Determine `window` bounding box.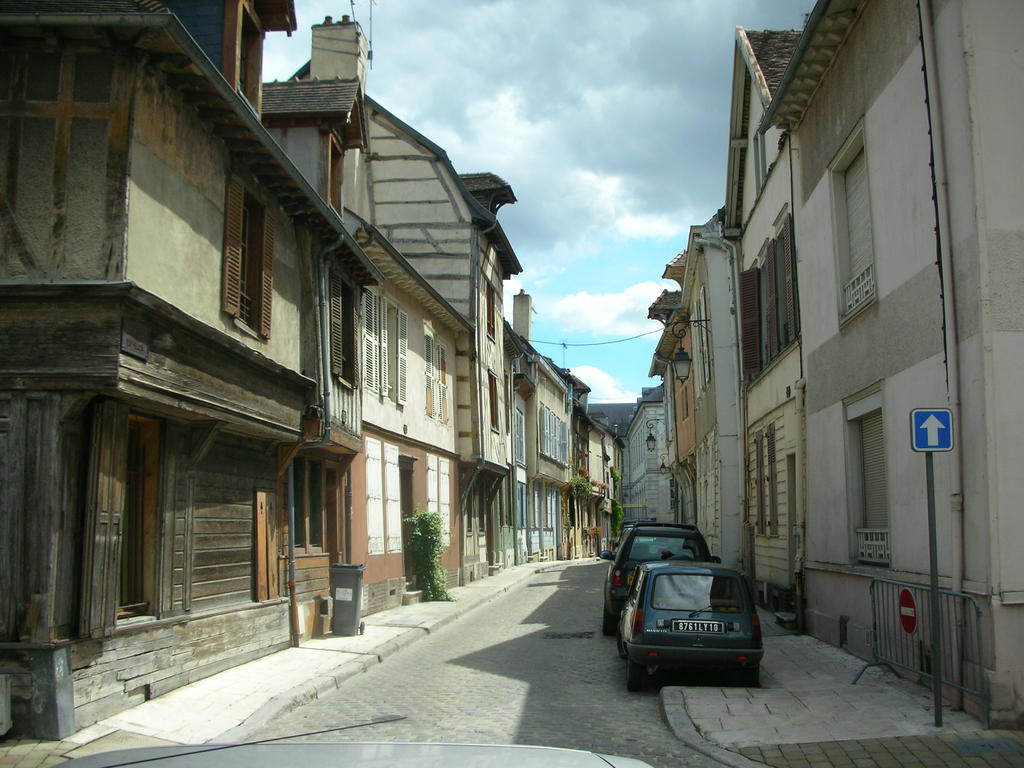
Determined: 324/264/358/393.
